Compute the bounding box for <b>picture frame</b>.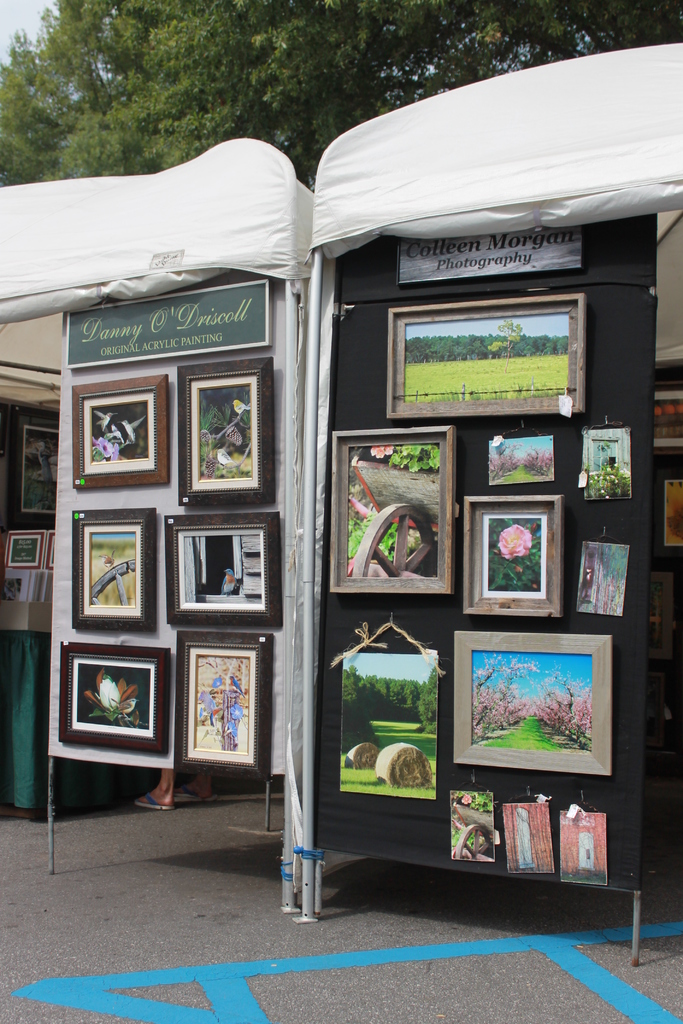
72,508,161,629.
